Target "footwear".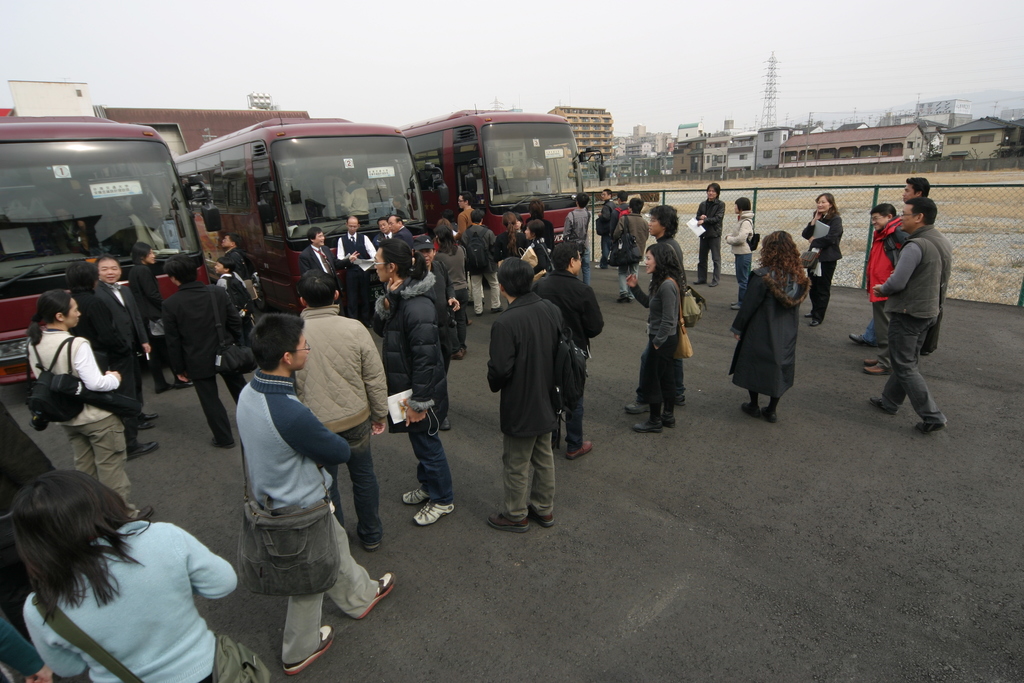
Target region: detection(731, 304, 739, 310).
